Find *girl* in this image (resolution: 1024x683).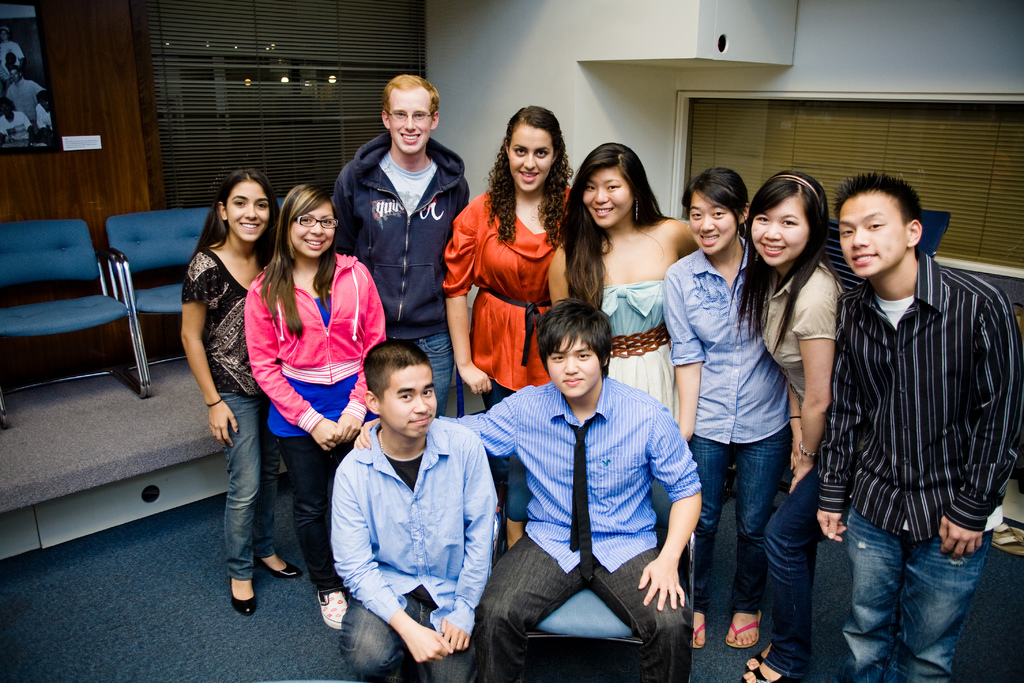
(left=725, top=172, right=842, bottom=681).
